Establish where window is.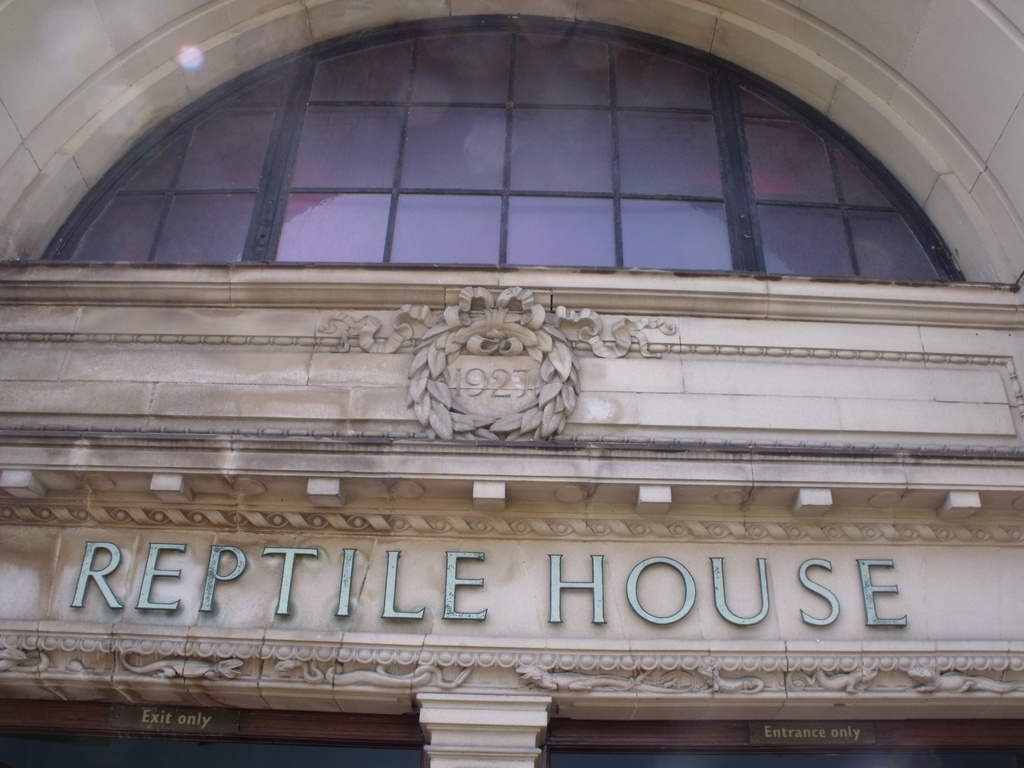
Established at l=160, t=44, r=989, b=296.
